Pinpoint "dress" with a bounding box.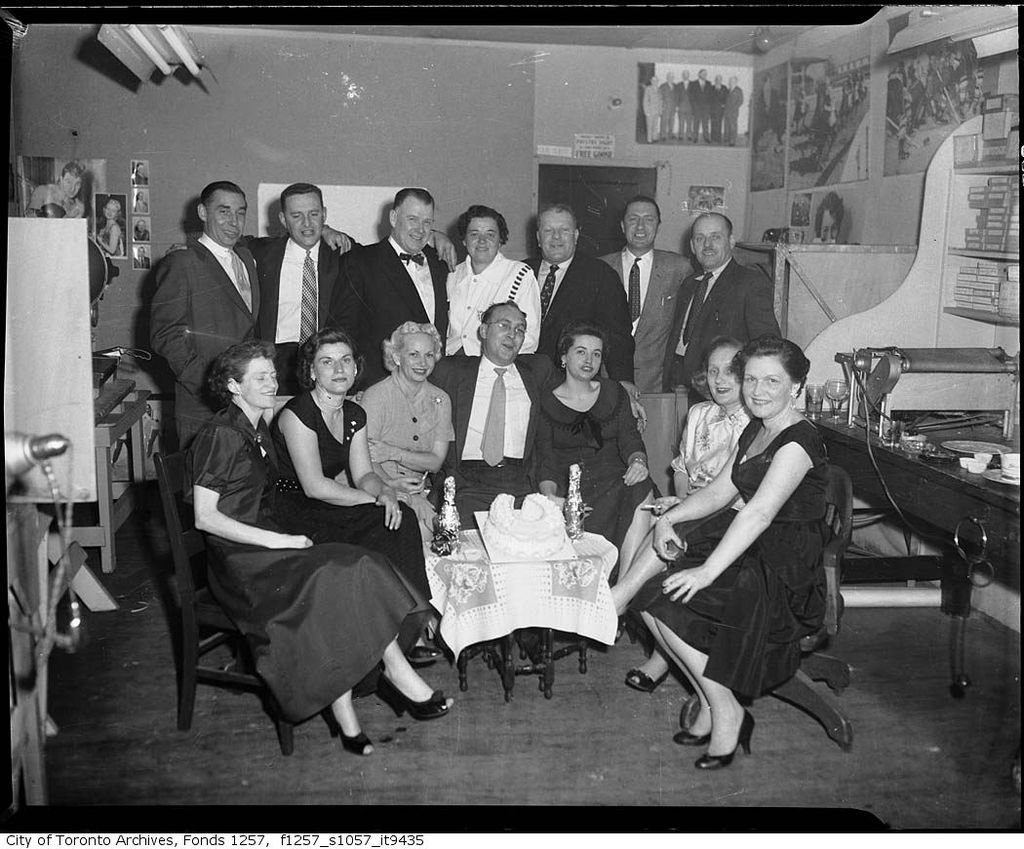
Rect(672, 401, 749, 509).
